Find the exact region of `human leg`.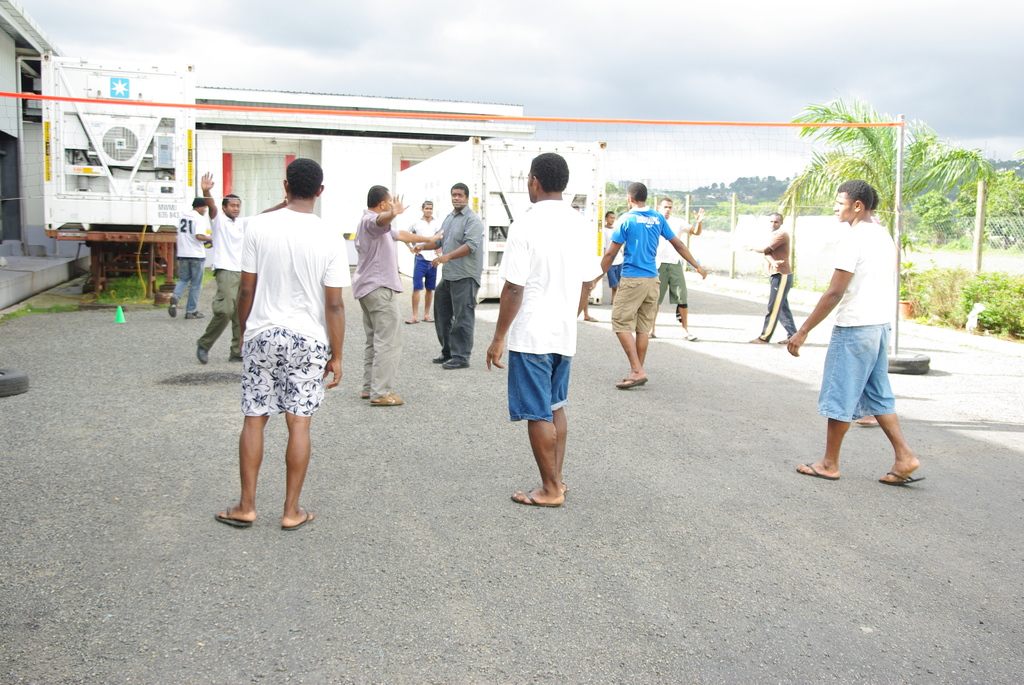
Exact region: 870/312/922/484.
